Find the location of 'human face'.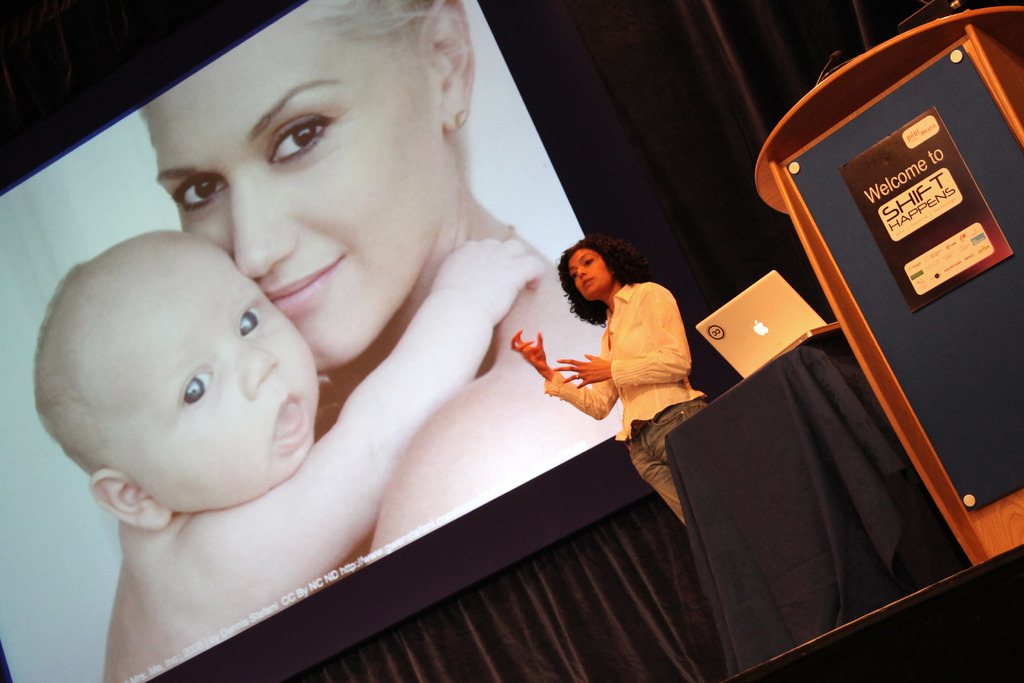
Location: [140, 12, 446, 373].
